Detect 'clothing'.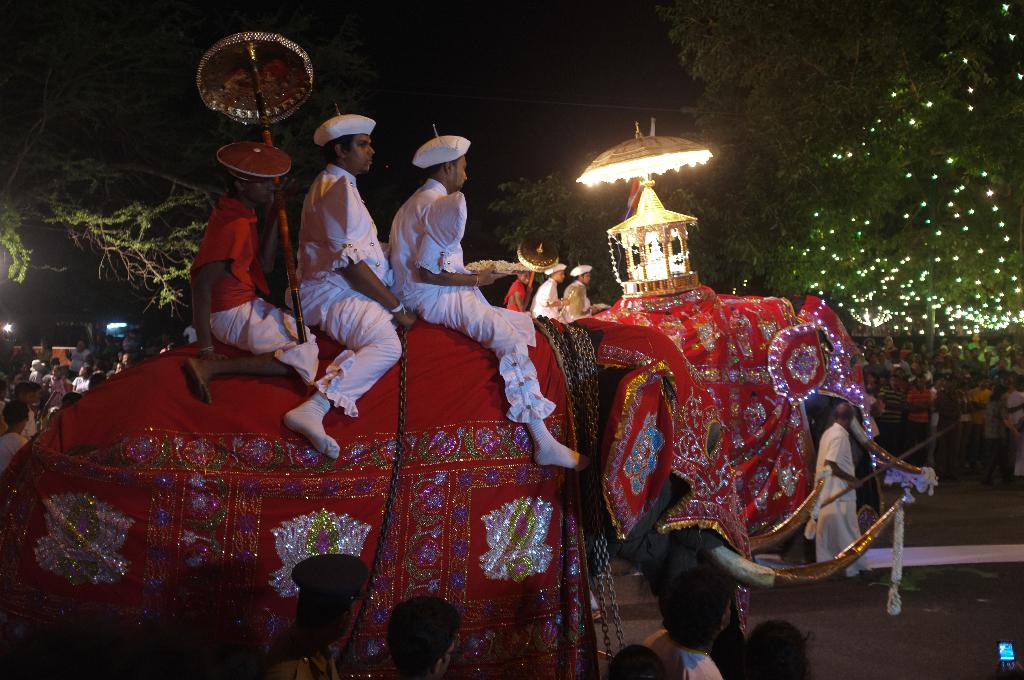
Detected at bbox=[650, 638, 723, 679].
